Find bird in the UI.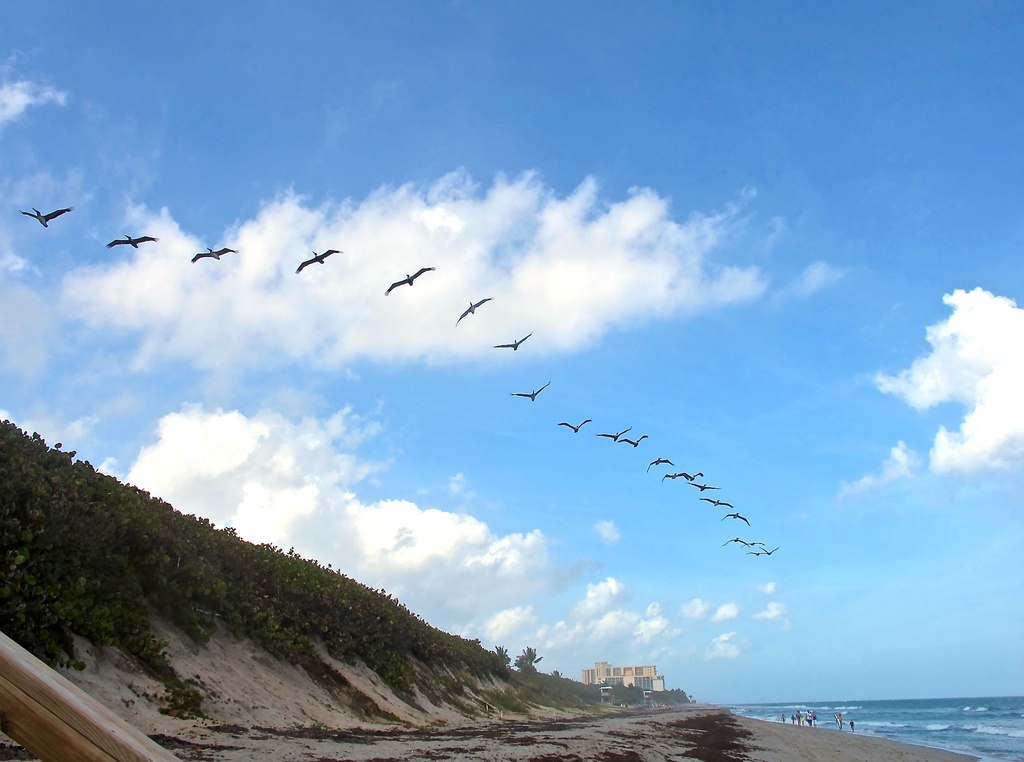
UI element at 102/230/161/251.
